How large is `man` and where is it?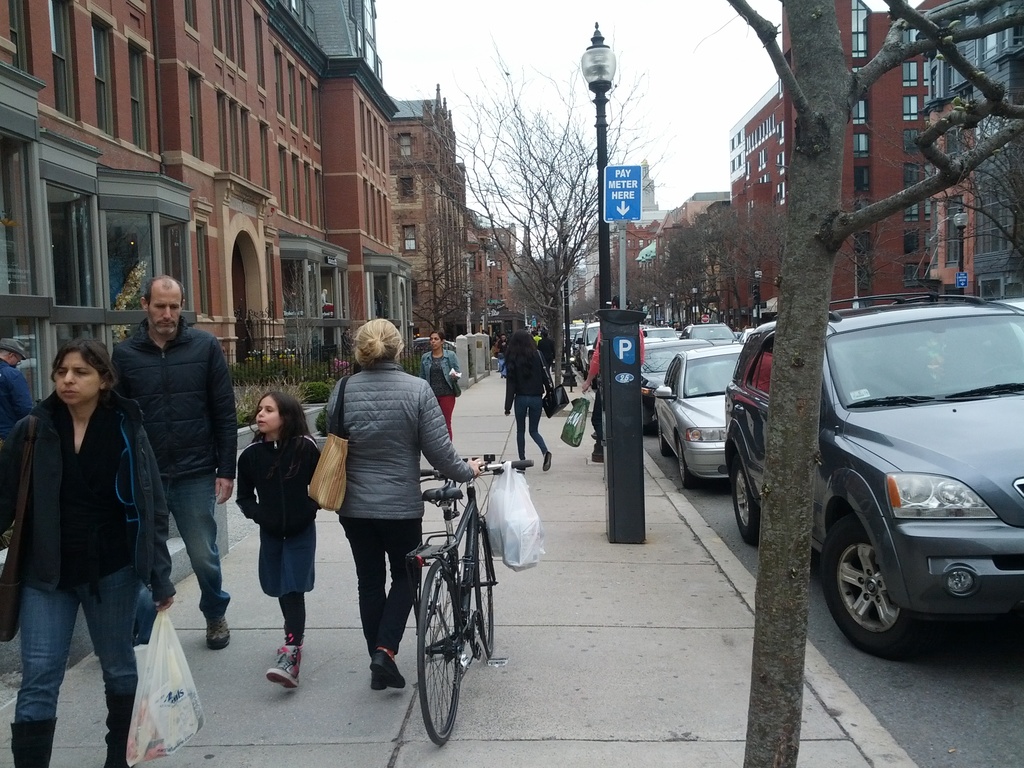
Bounding box: <region>493, 334, 513, 380</region>.
